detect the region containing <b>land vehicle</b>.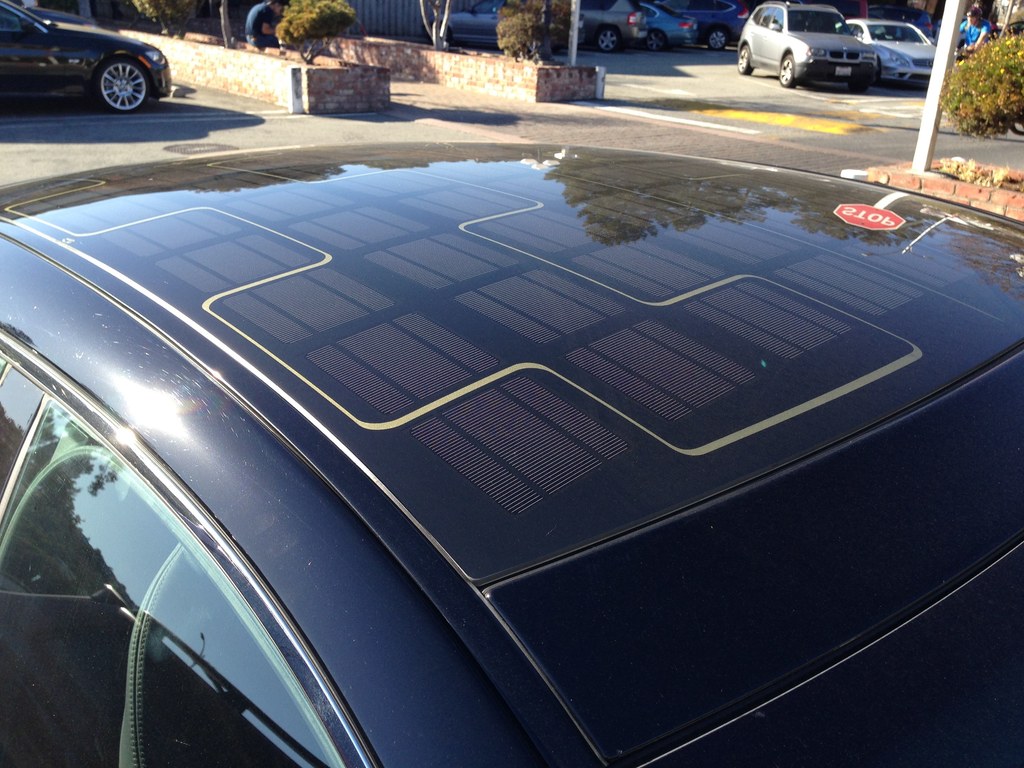
<bbox>0, 139, 1023, 767</bbox>.
